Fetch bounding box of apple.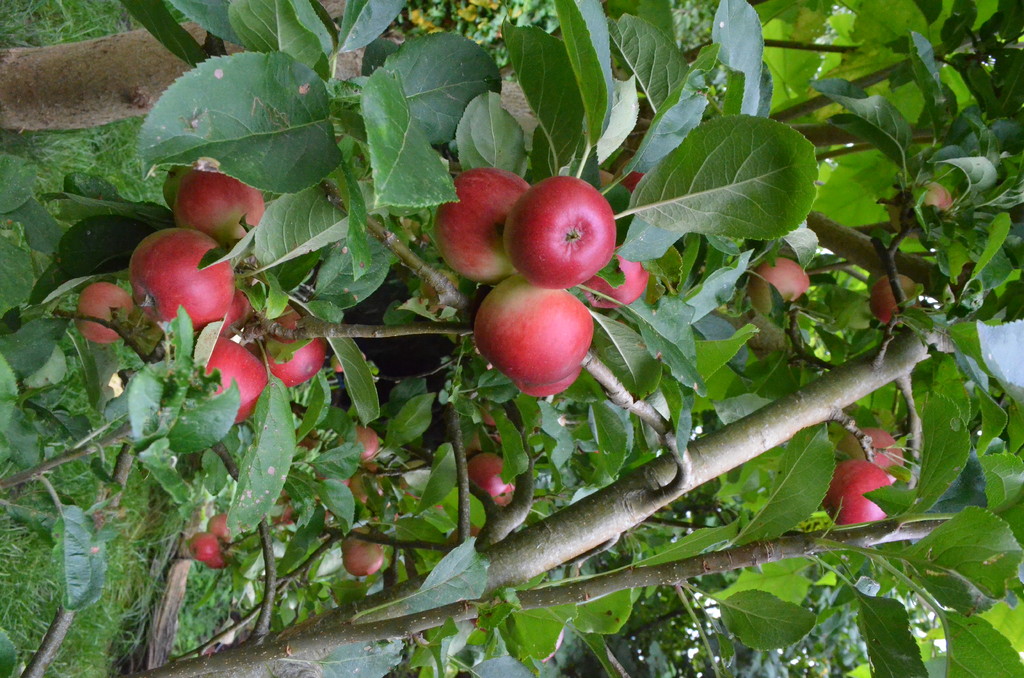
Bbox: pyautogui.locateOnScreen(469, 453, 514, 507).
